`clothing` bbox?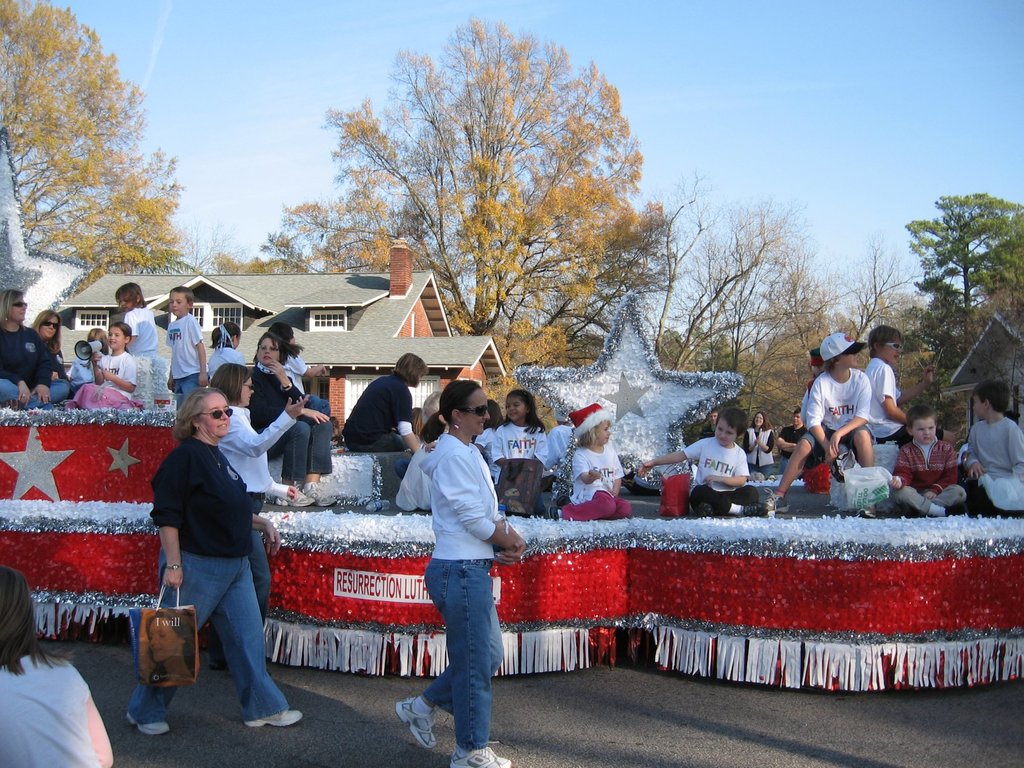
bbox(256, 361, 335, 481)
